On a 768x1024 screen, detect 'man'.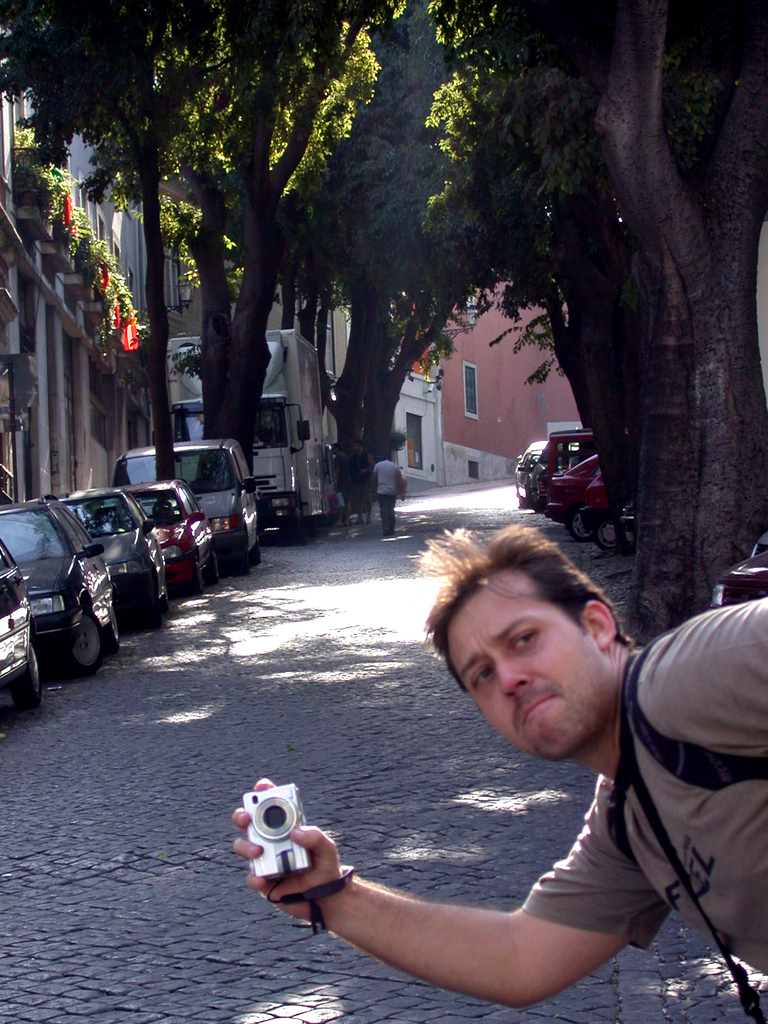
detection(332, 447, 349, 525).
